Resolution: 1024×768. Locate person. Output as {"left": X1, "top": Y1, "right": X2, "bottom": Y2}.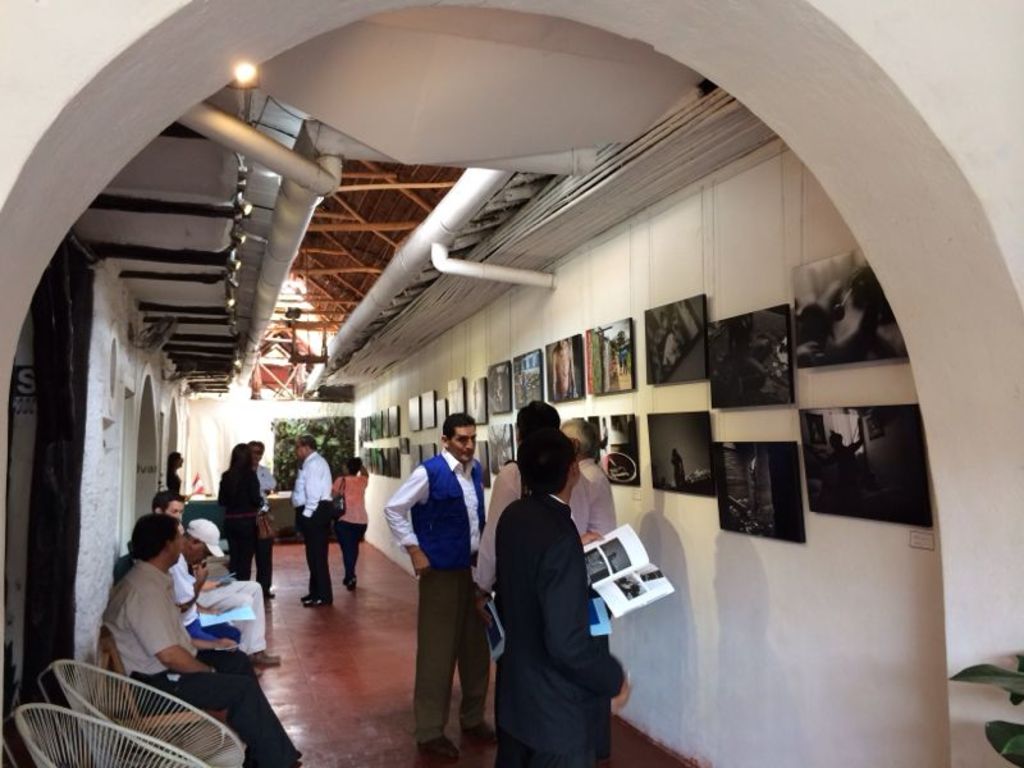
{"left": 471, "top": 397, "right": 563, "bottom": 596}.
